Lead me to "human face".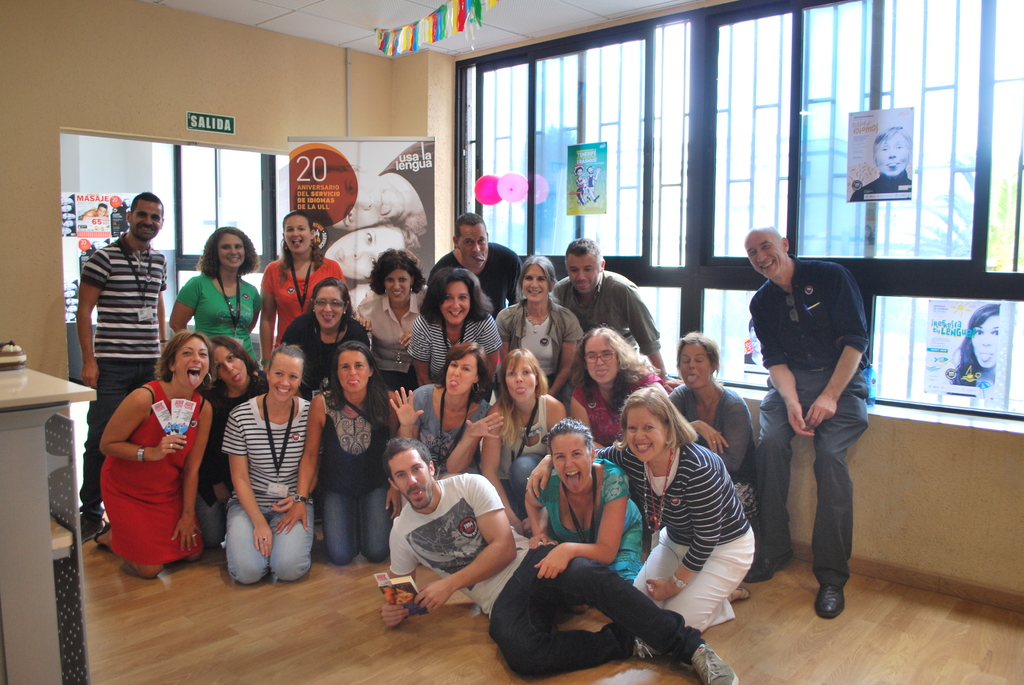
Lead to {"left": 285, "top": 216, "right": 312, "bottom": 255}.
